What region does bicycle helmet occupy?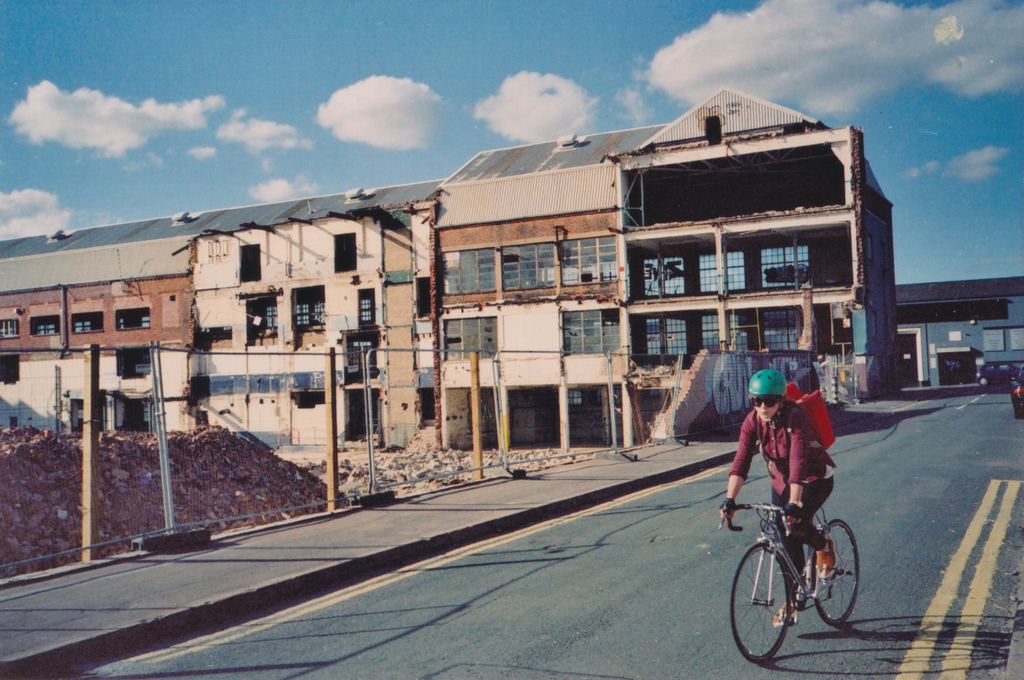
[745, 367, 792, 402].
